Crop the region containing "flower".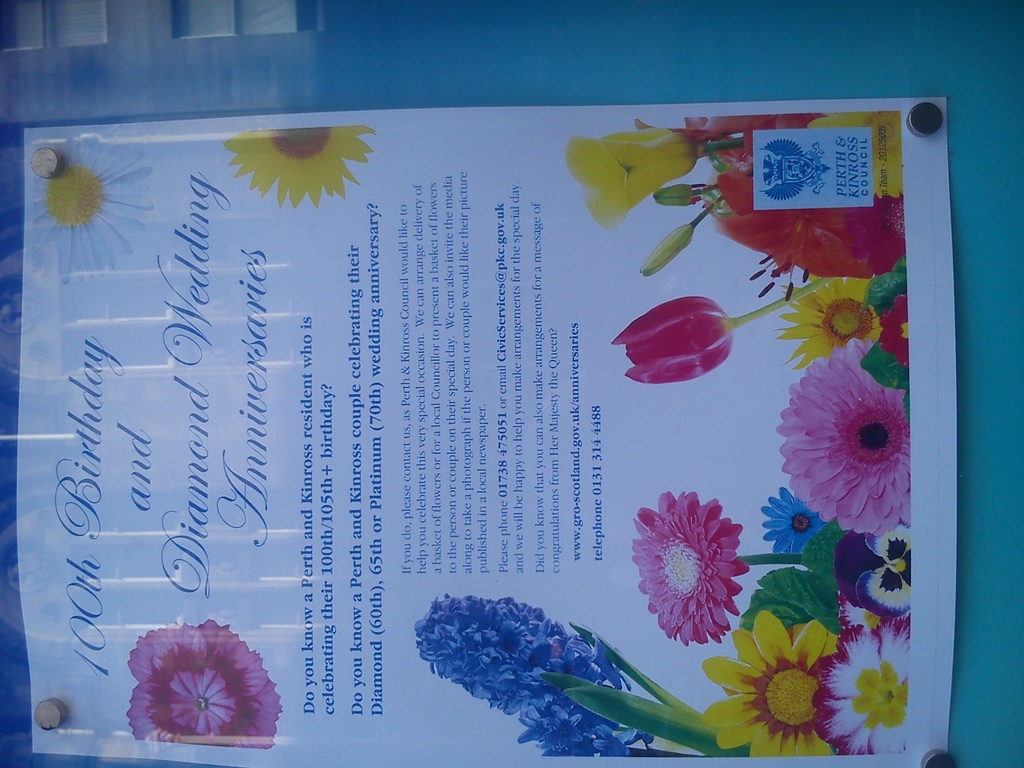
Crop region: <bbox>224, 125, 376, 207</bbox>.
